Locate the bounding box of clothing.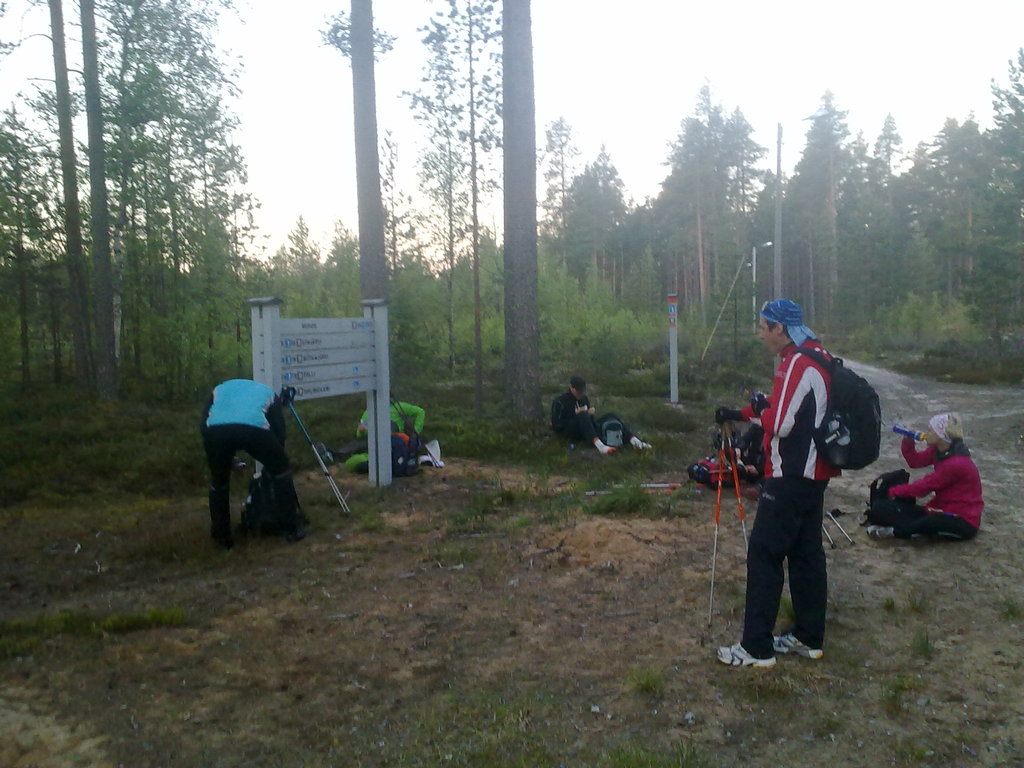
Bounding box: (x1=890, y1=440, x2=985, y2=541).
